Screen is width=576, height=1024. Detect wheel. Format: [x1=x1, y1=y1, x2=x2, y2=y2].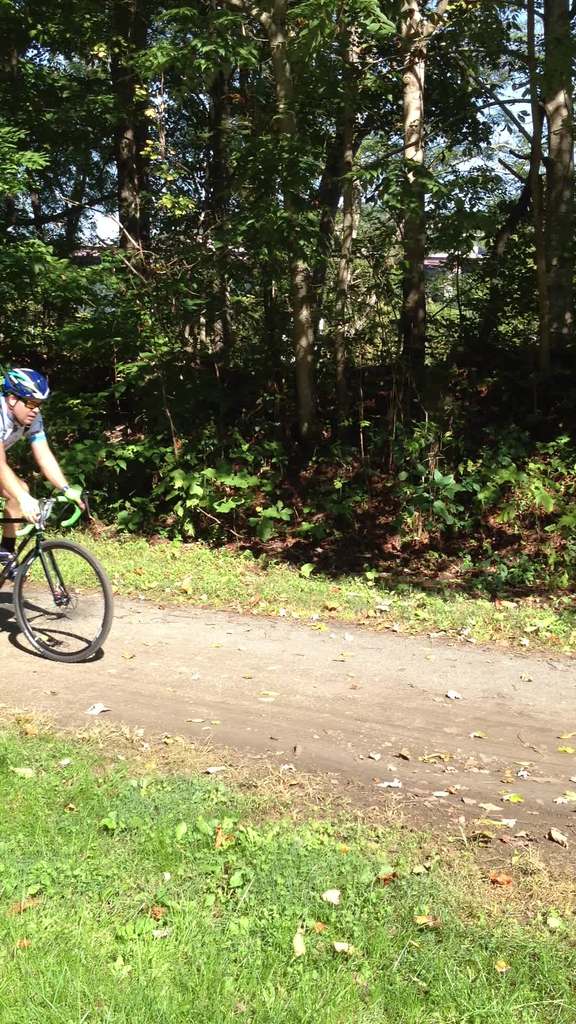
[x1=13, y1=538, x2=118, y2=664].
